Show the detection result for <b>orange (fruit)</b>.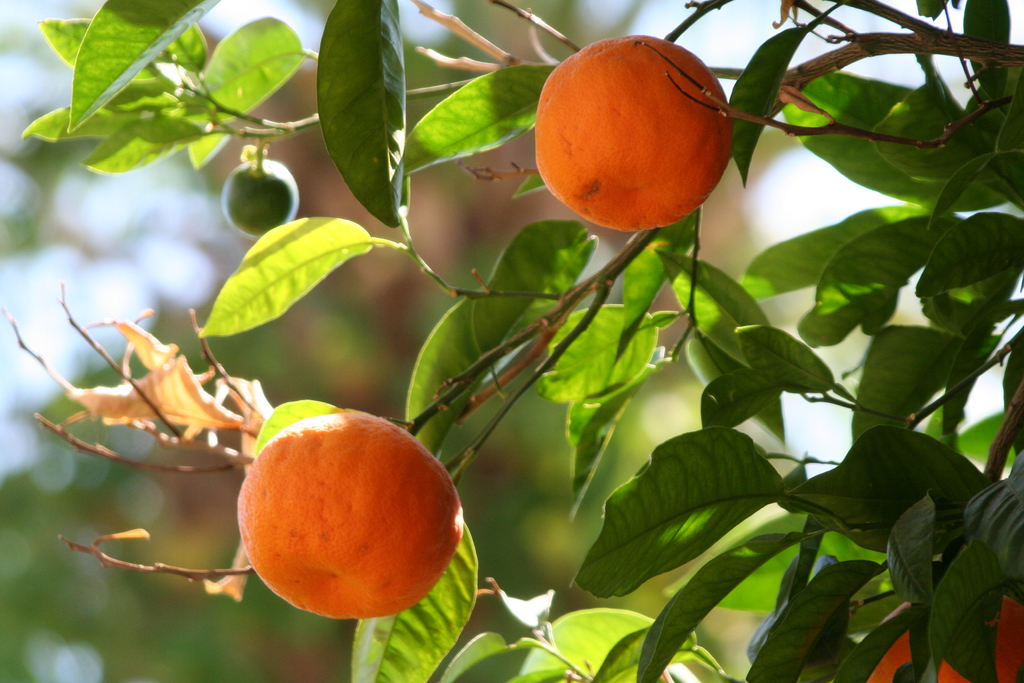
rect(856, 599, 1023, 682).
